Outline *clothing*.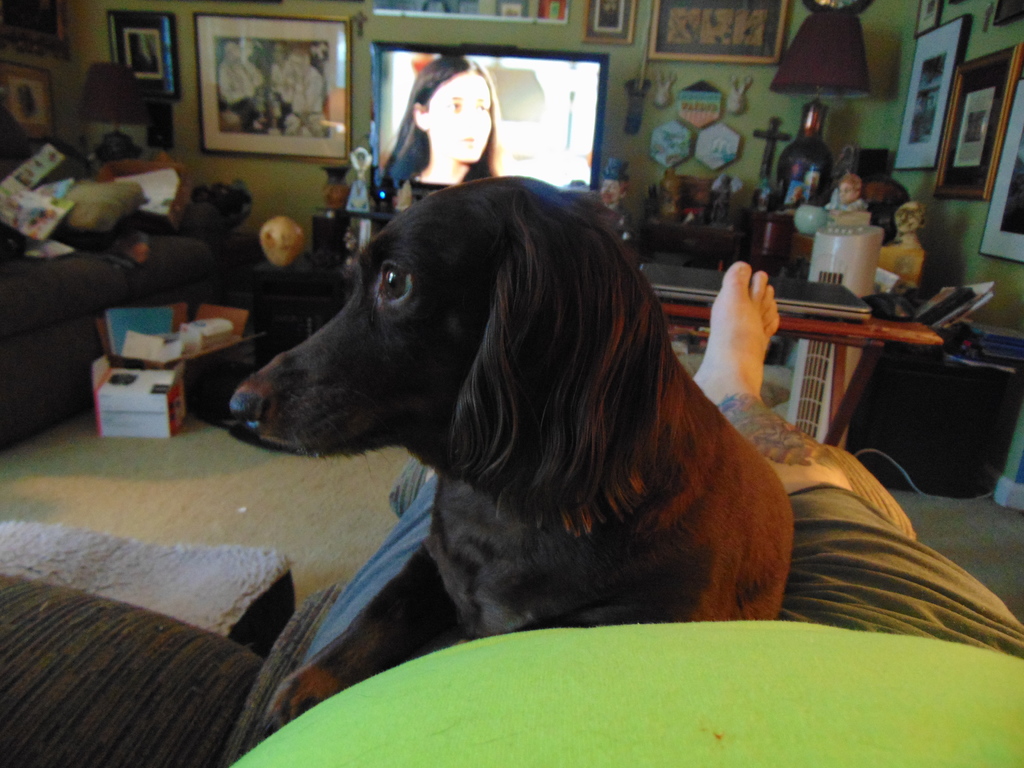
Outline: rect(308, 486, 1023, 662).
